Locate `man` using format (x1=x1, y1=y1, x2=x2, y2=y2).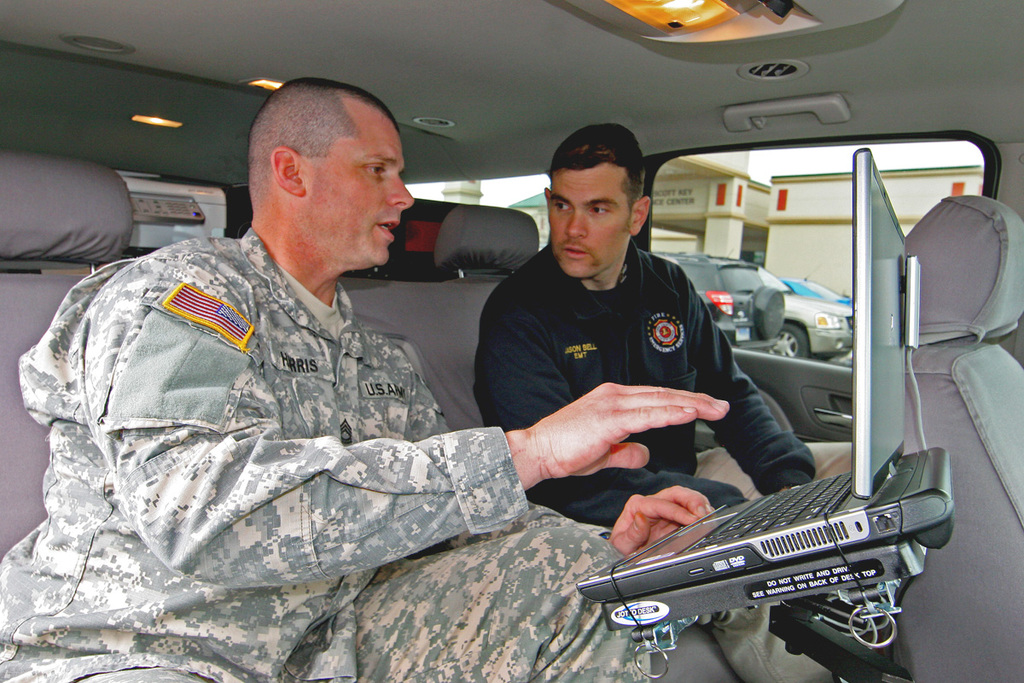
(x1=0, y1=79, x2=734, y2=682).
